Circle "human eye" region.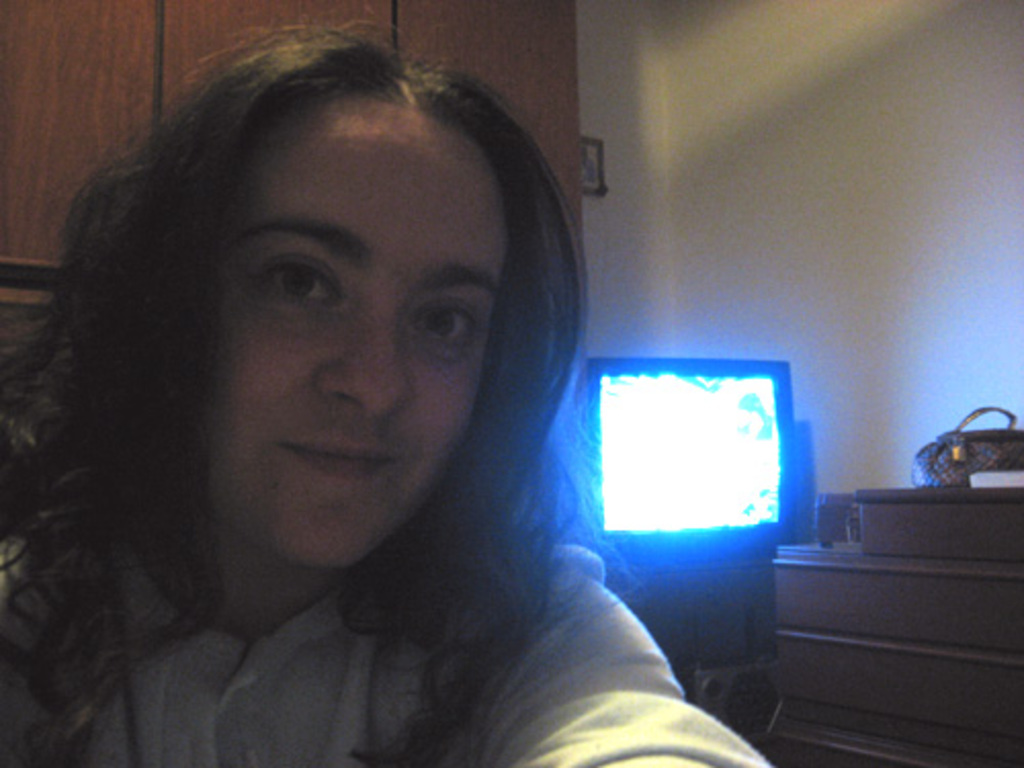
Region: Rect(406, 289, 475, 362).
